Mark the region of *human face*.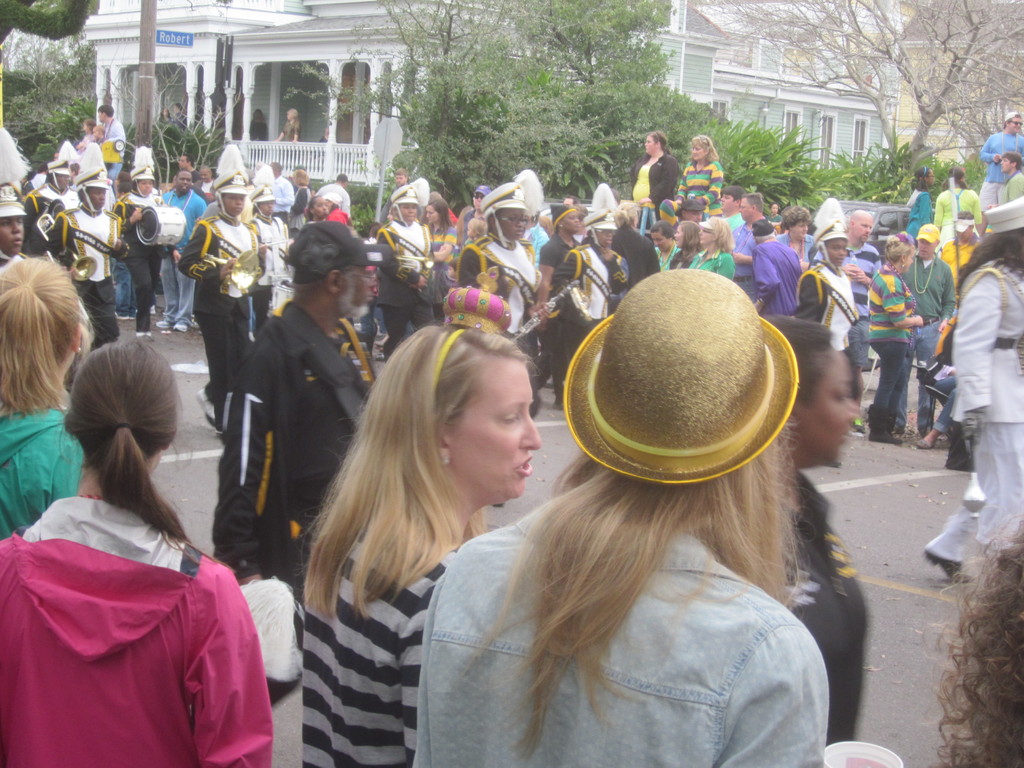
Region: pyautogui.locateOnScreen(451, 357, 538, 501).
